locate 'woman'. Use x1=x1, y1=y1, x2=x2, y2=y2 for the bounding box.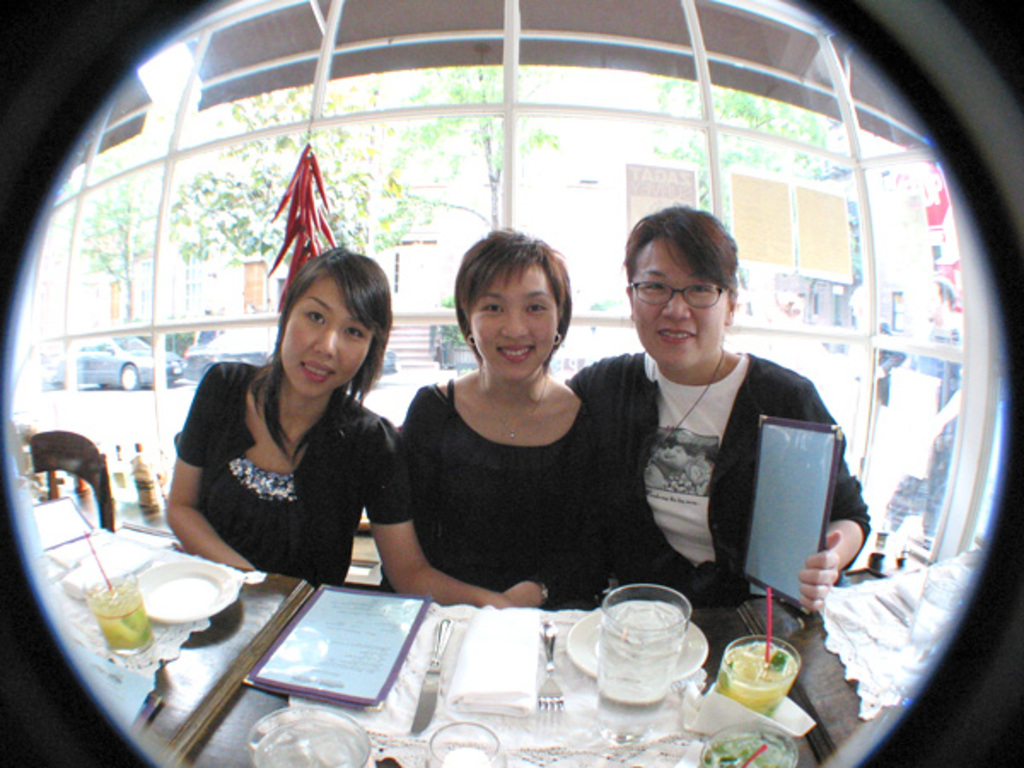
x1=387, y1=222, x2=613, y2=613.
